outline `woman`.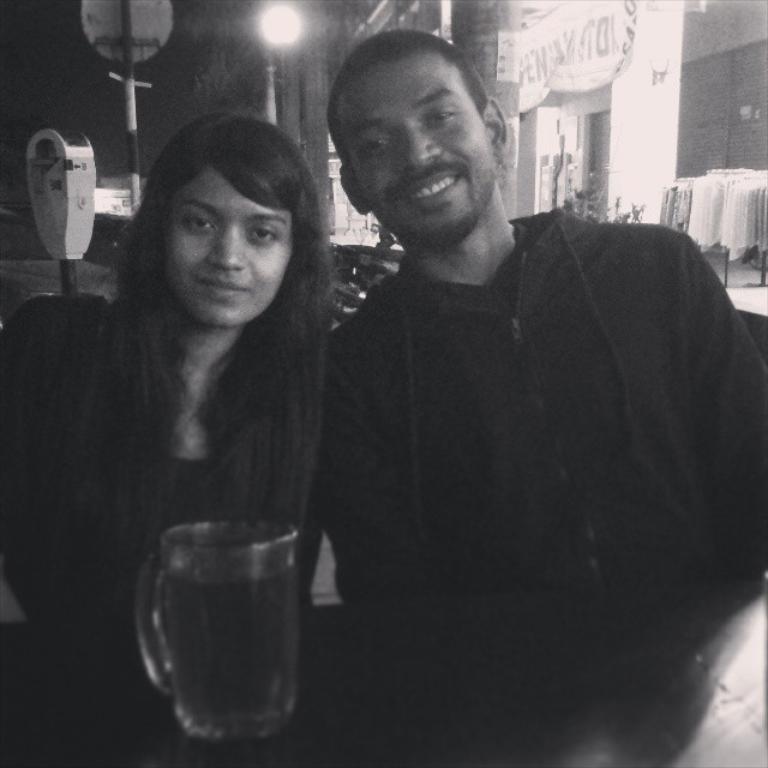
Outline: x1=2, y1=126, x2=362, y2=767.
